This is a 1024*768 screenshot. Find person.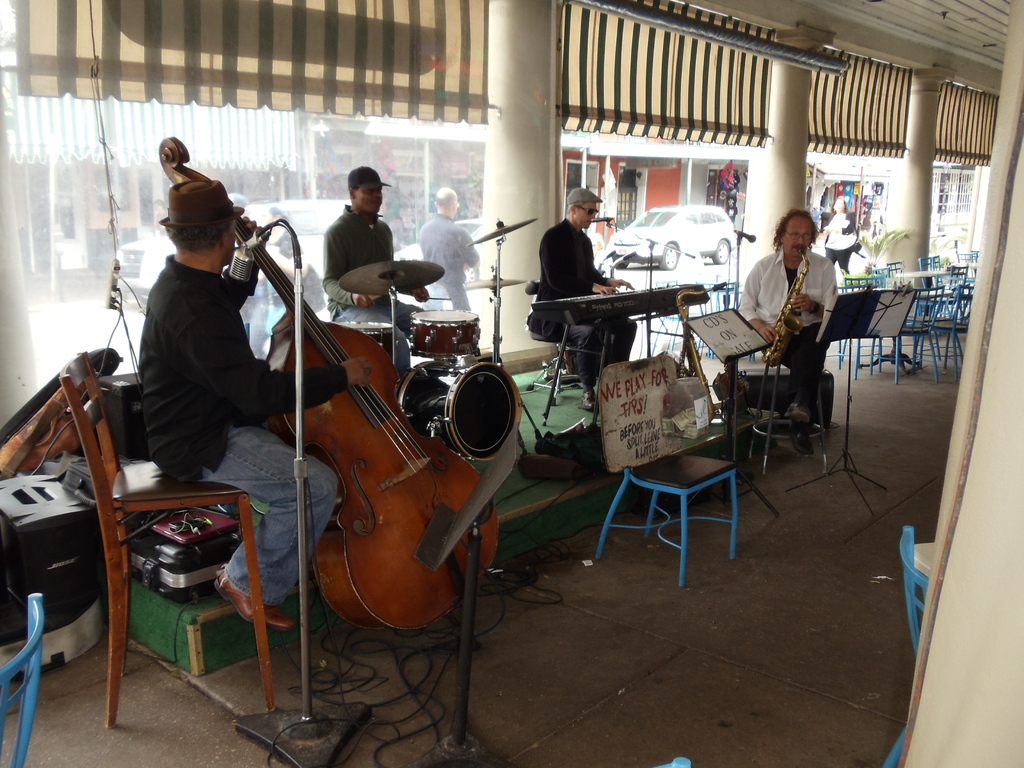
Bounding box: <bbox>524, 184, 644, 411</bbox>.
